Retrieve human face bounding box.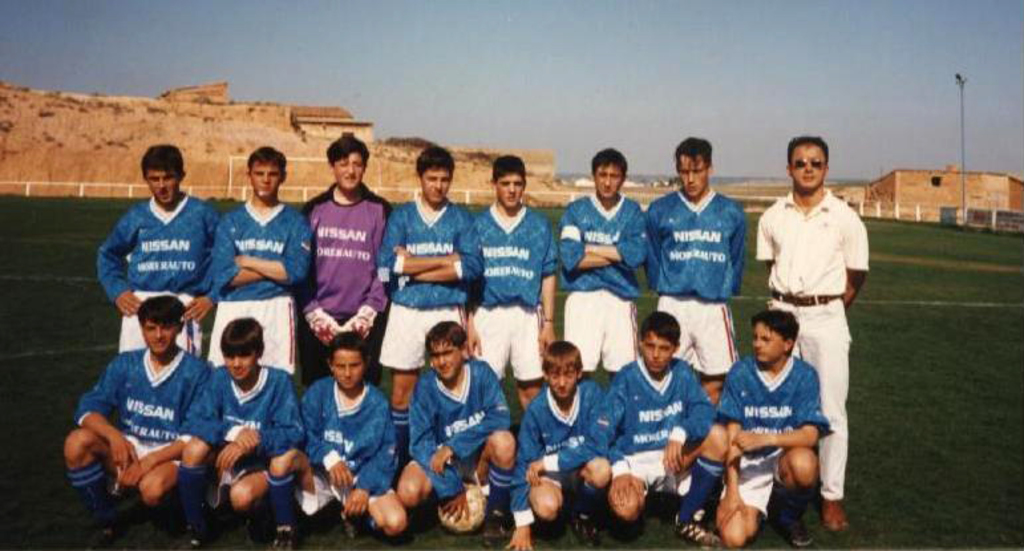
Bounding box: BBox(337, 349, 363, 392).
